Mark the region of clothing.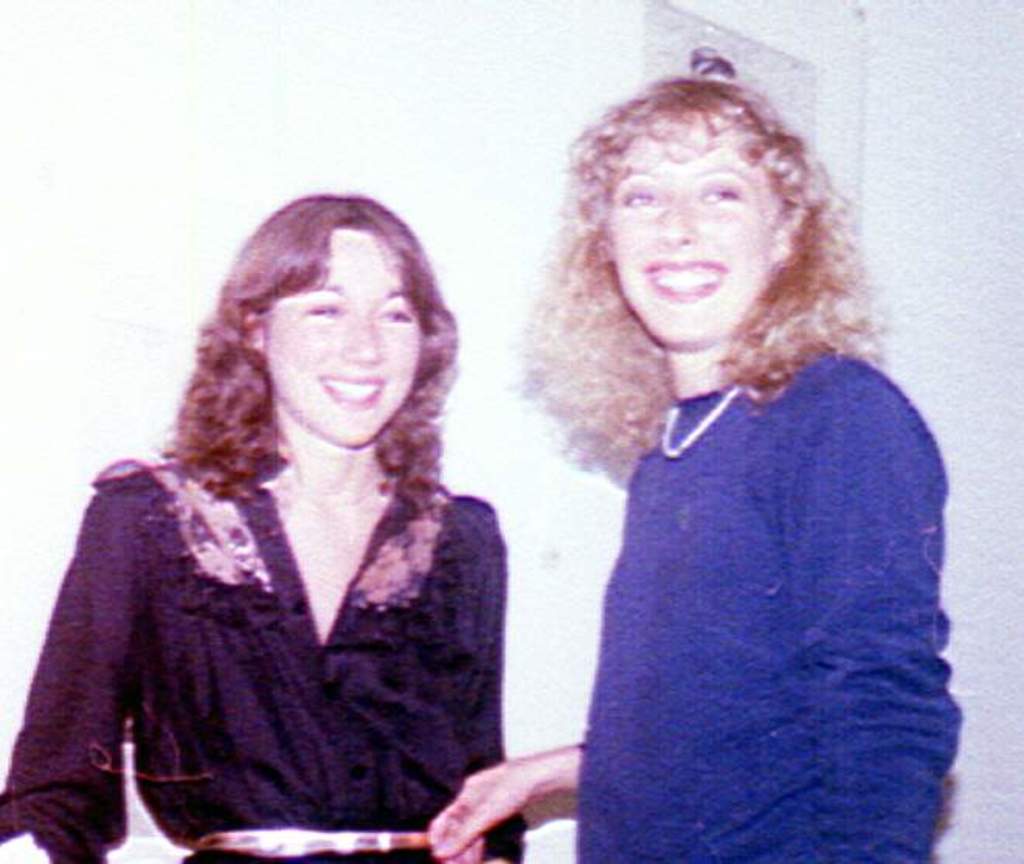
Region: box=[17, 363, 528, 855].
